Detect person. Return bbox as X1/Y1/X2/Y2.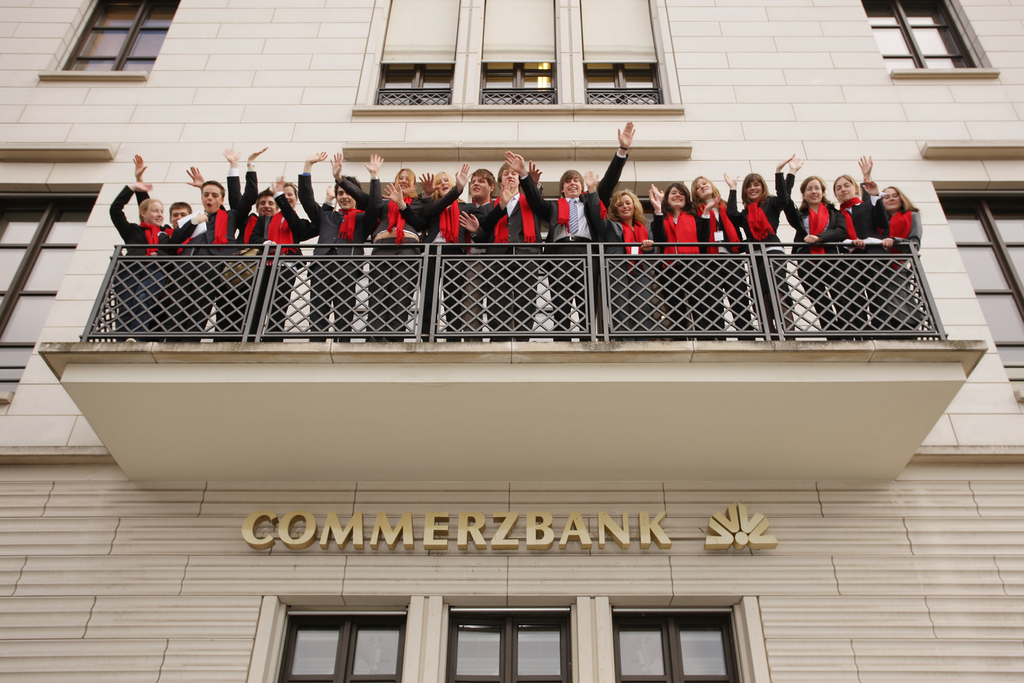
117/180/182/319.
